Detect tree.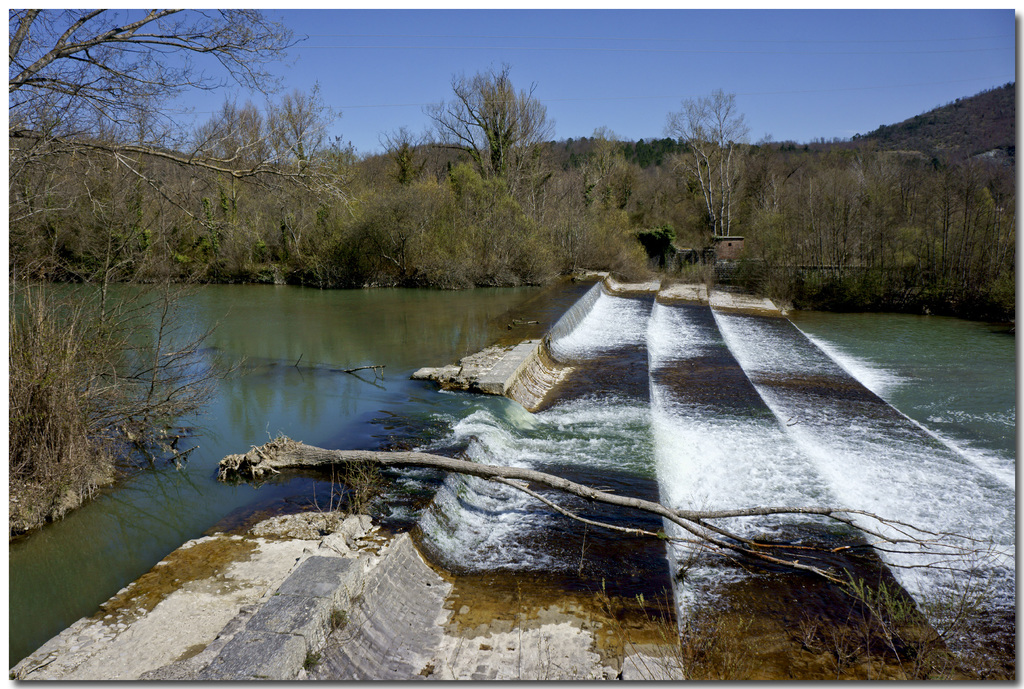
Detected at {"left": 7, "top": 10, "right": 362, "bottom": 486}.
